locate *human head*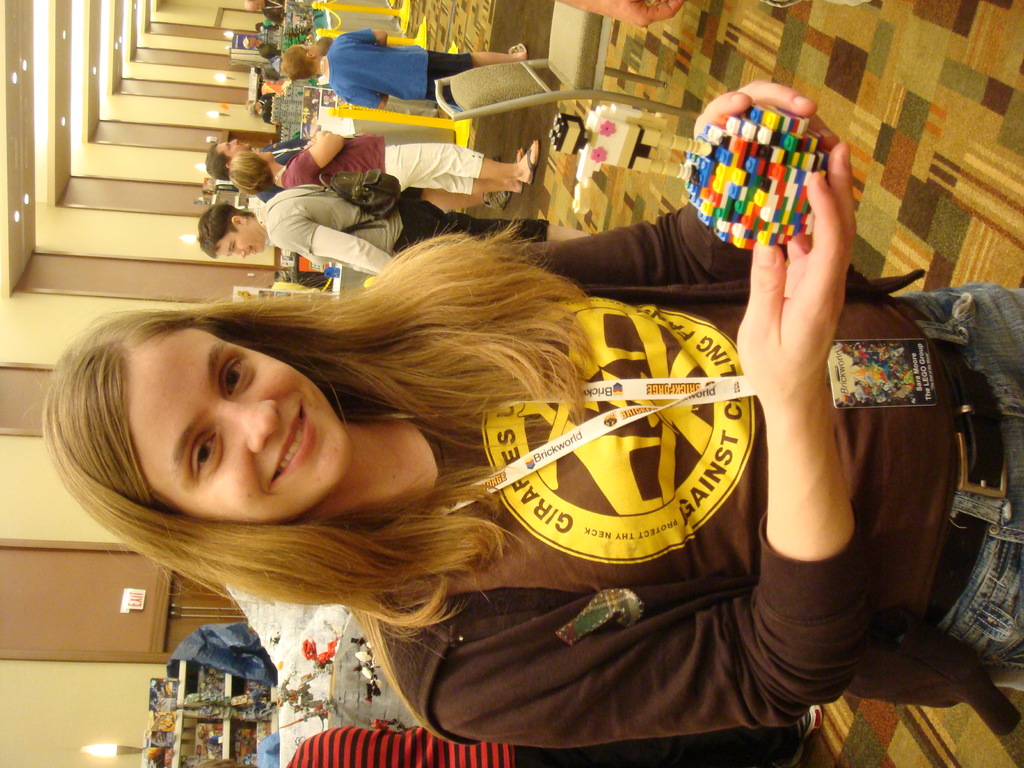
bbox=(277, 42, 322, 79)
